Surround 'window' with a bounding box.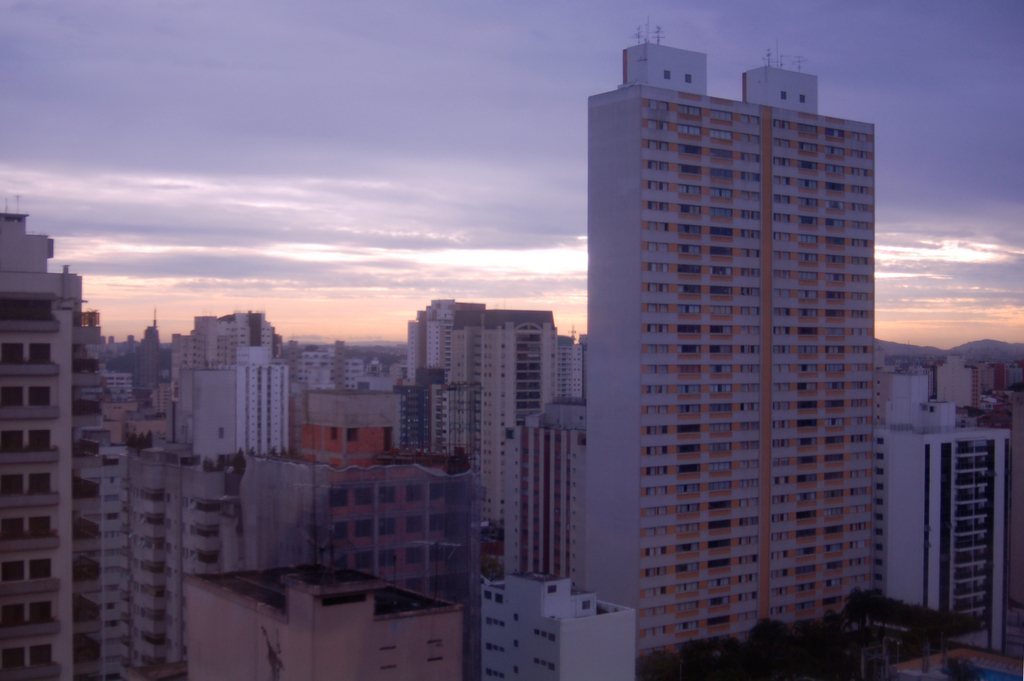
select_region(854, 382, 871, 391).
